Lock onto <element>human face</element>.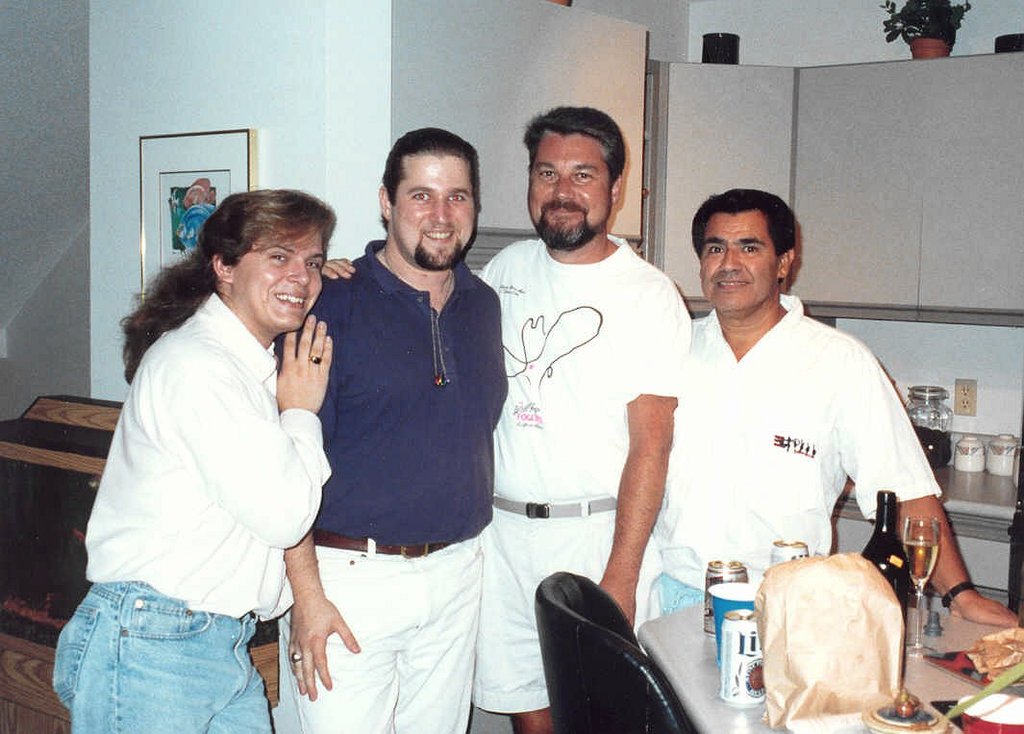
Locked: 394:150:473:265.
